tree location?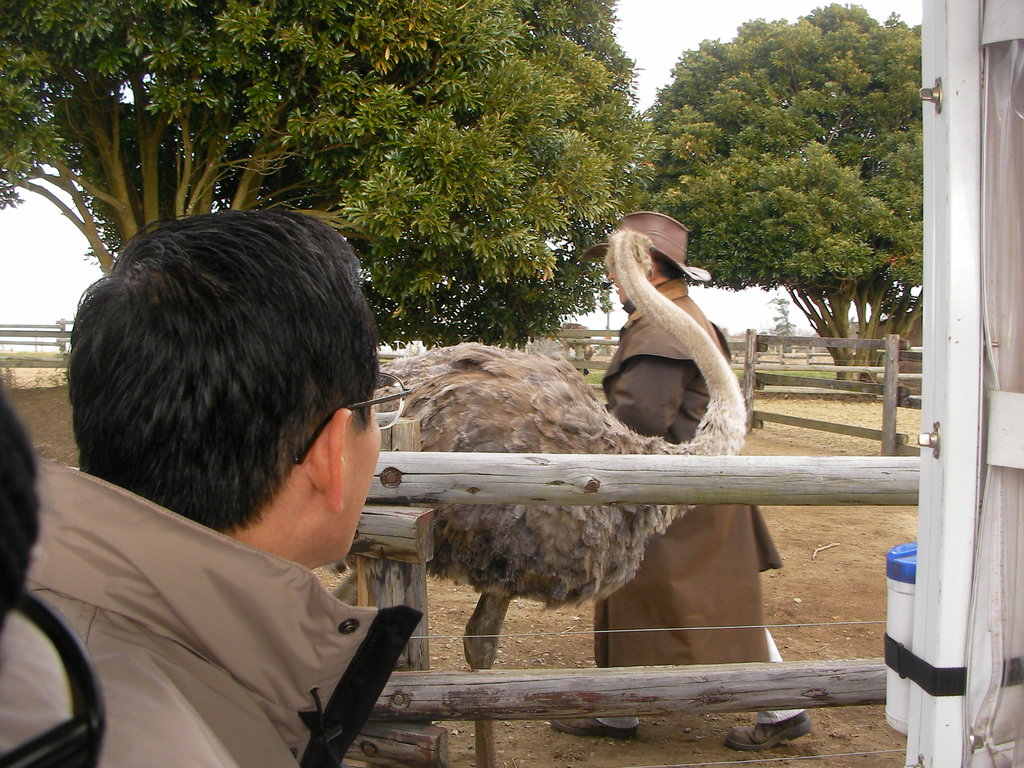
(0,0,655,348)
